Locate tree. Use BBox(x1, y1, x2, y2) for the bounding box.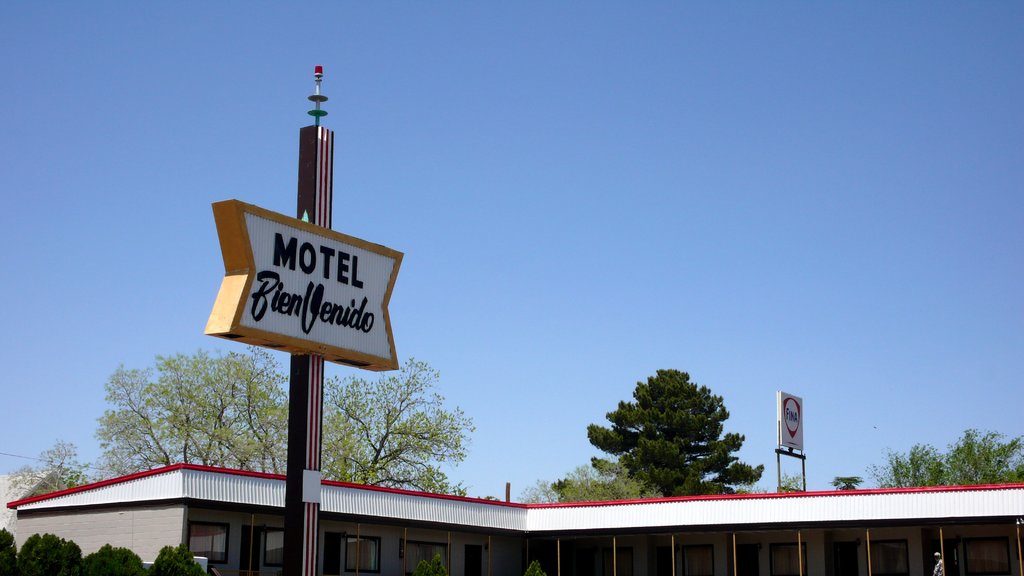
BBox(604, 361, 747, 495).
